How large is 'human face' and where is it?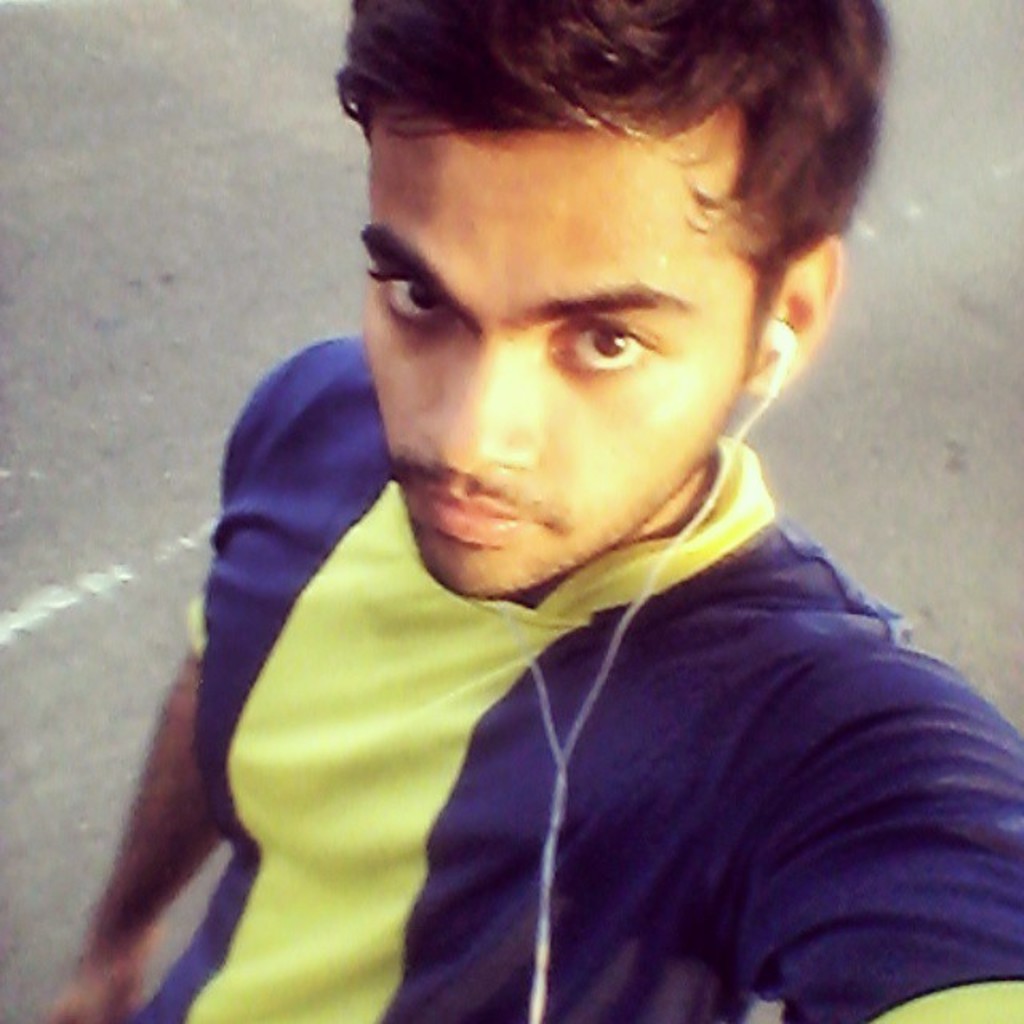
Bounding box: 363/142/754/614.
